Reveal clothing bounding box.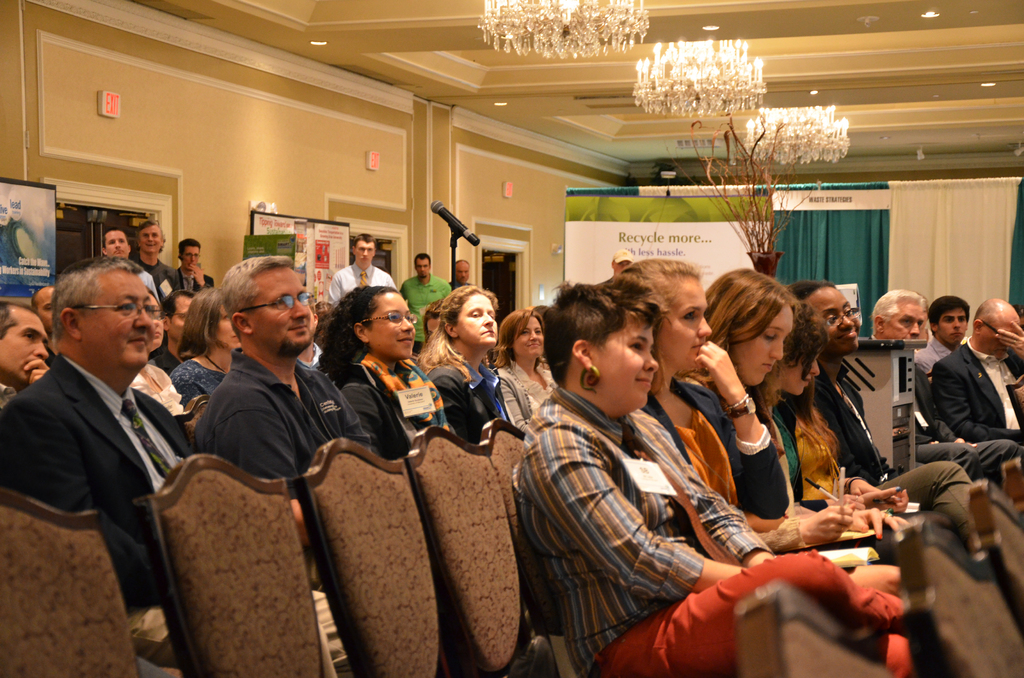
Revealed: x1=172 y1=349 x2=227 y2=417.
